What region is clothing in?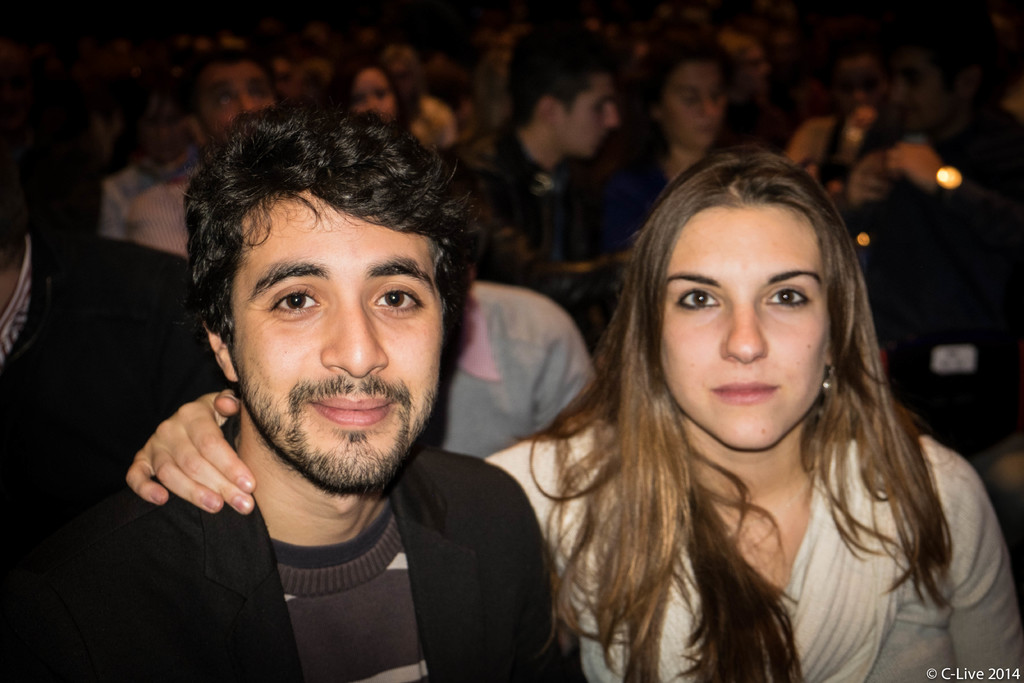
x1=83 y1=161 x2=234 y2=250.
